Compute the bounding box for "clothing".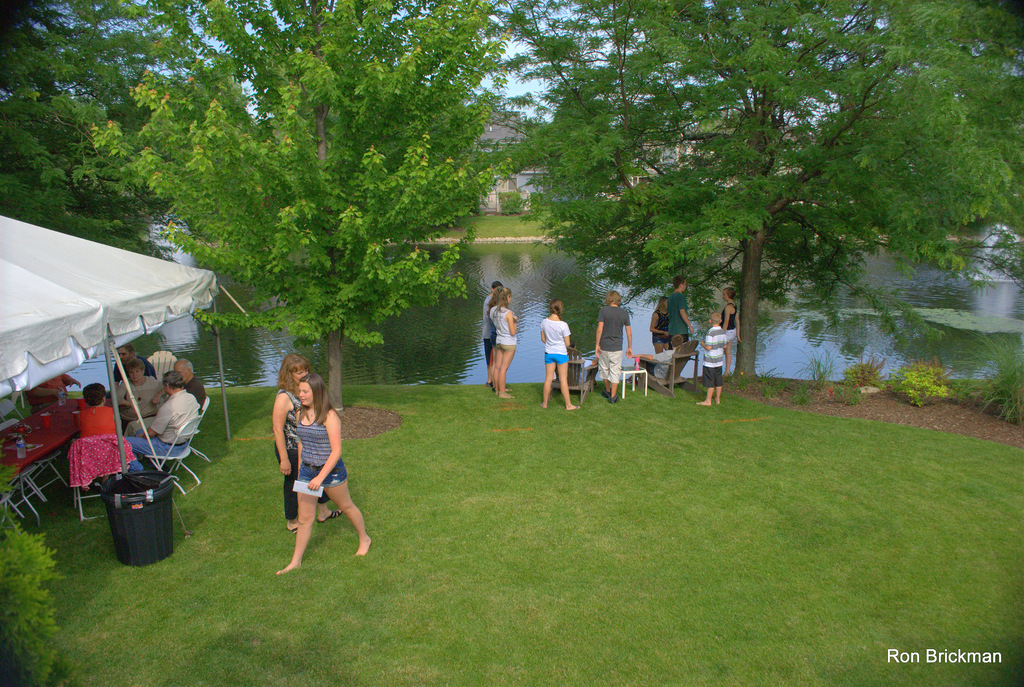
region(299, 455, 353, 487).
